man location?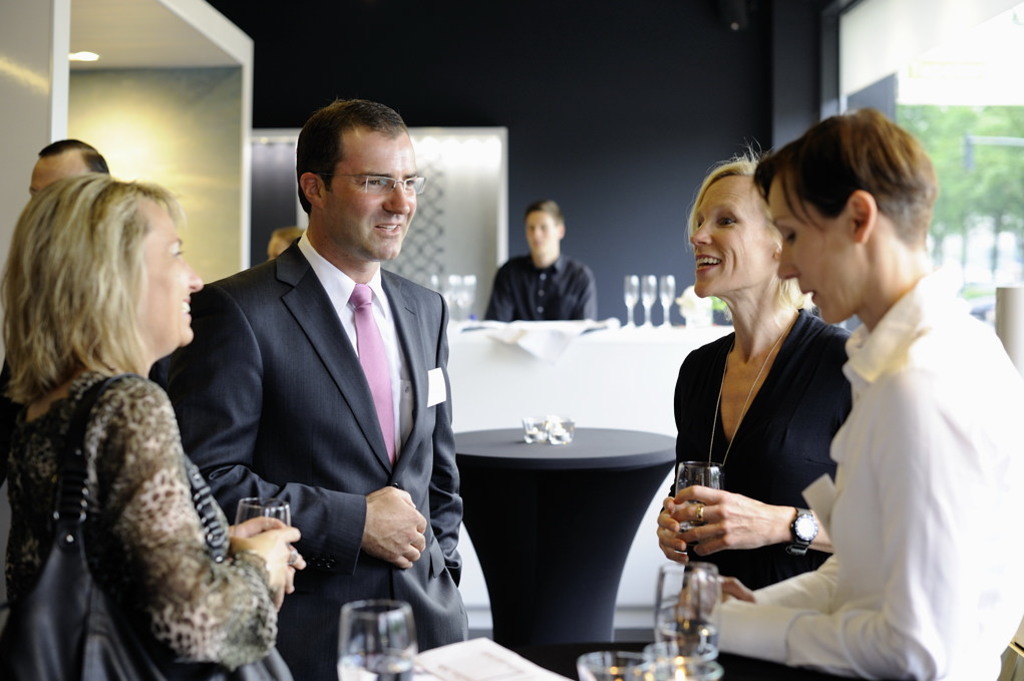
(478, 198, 601, 324)
